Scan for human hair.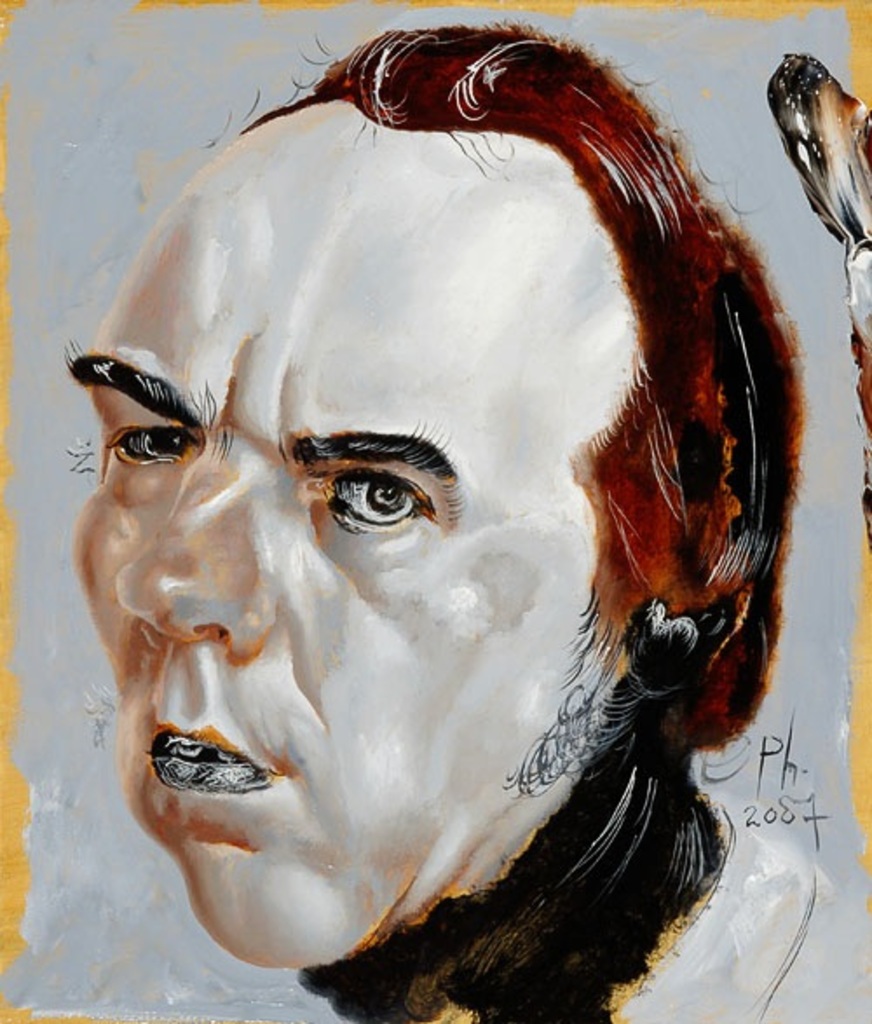
Scan result: 262/7/794/693.
